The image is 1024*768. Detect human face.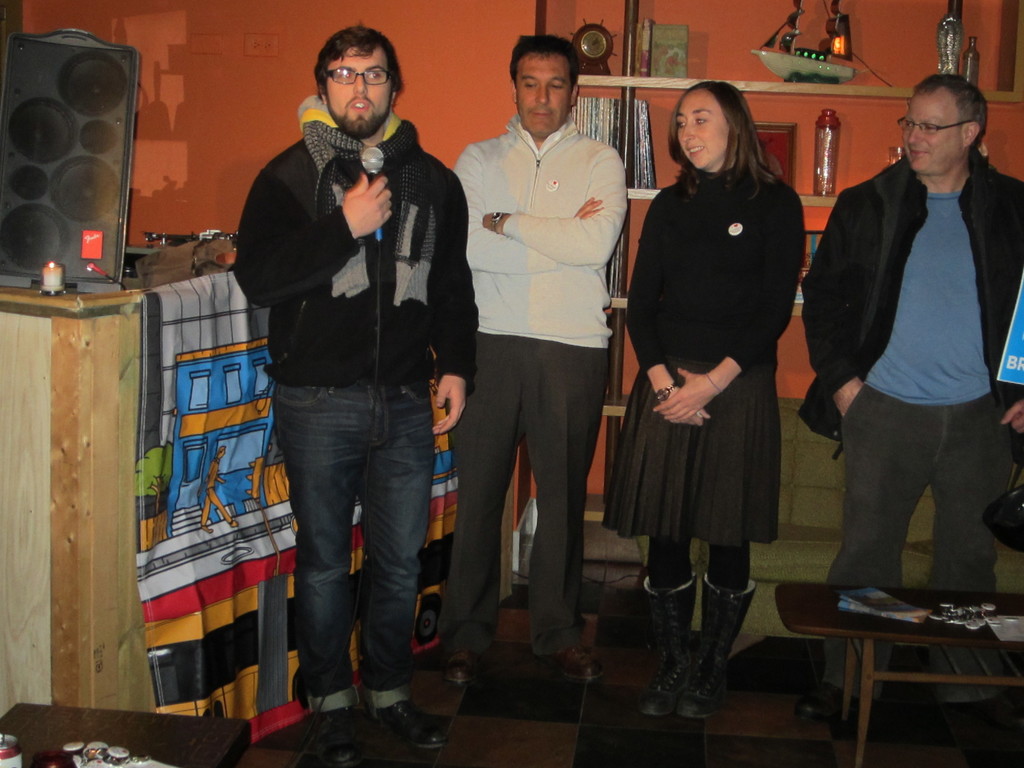
Detection: box=[675, 91, 726, 166].
